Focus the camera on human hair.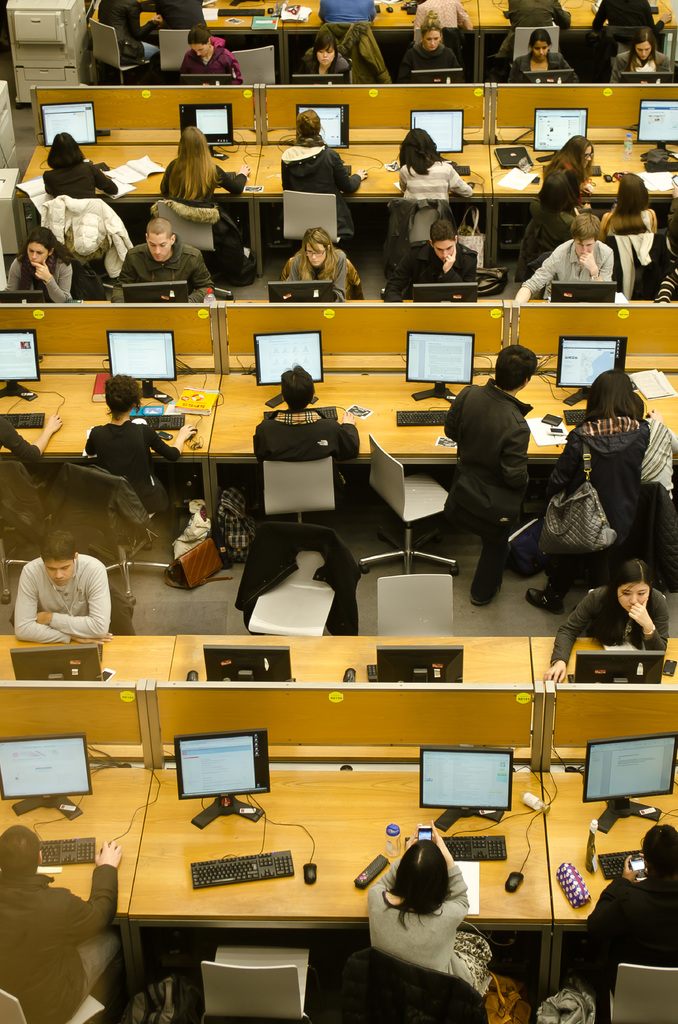
Focus region: x1=188 y1=27 x2=214 y2=42.
